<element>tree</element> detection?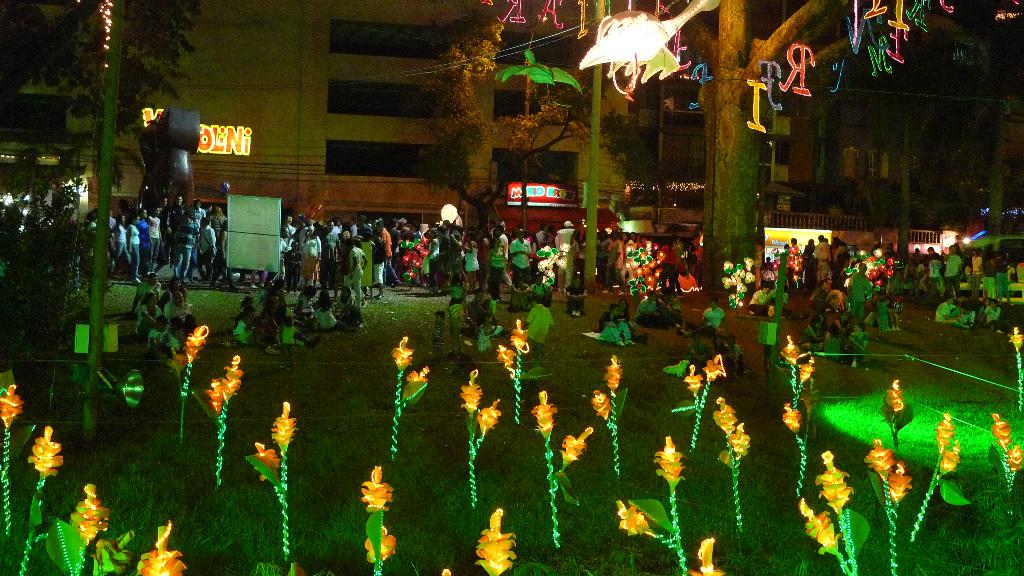
874/0/1023/269
